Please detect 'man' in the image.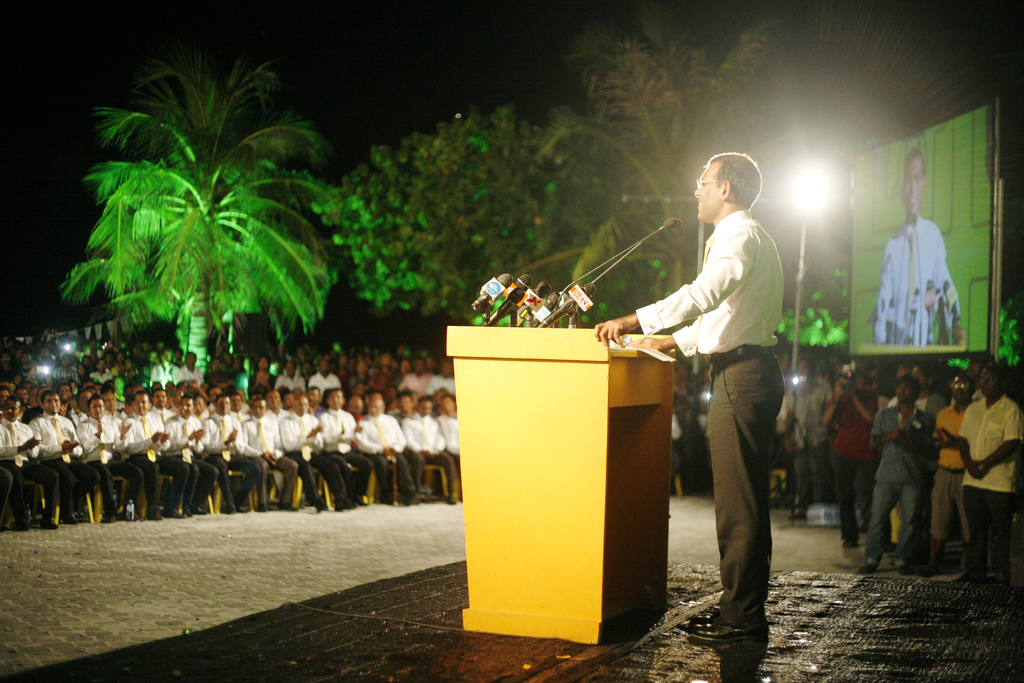
{"x1": 829, "y1": 368, "x2": 879, "y2": 552}.
